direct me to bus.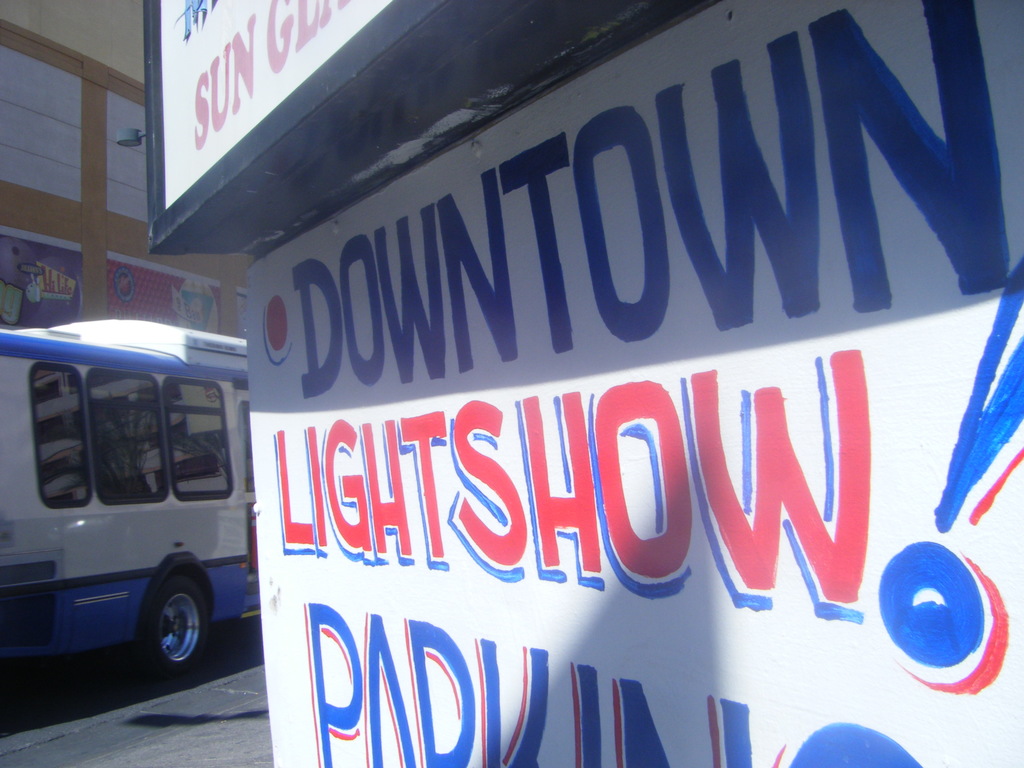
Direction: bbox=[0, 317, 248, 689].
